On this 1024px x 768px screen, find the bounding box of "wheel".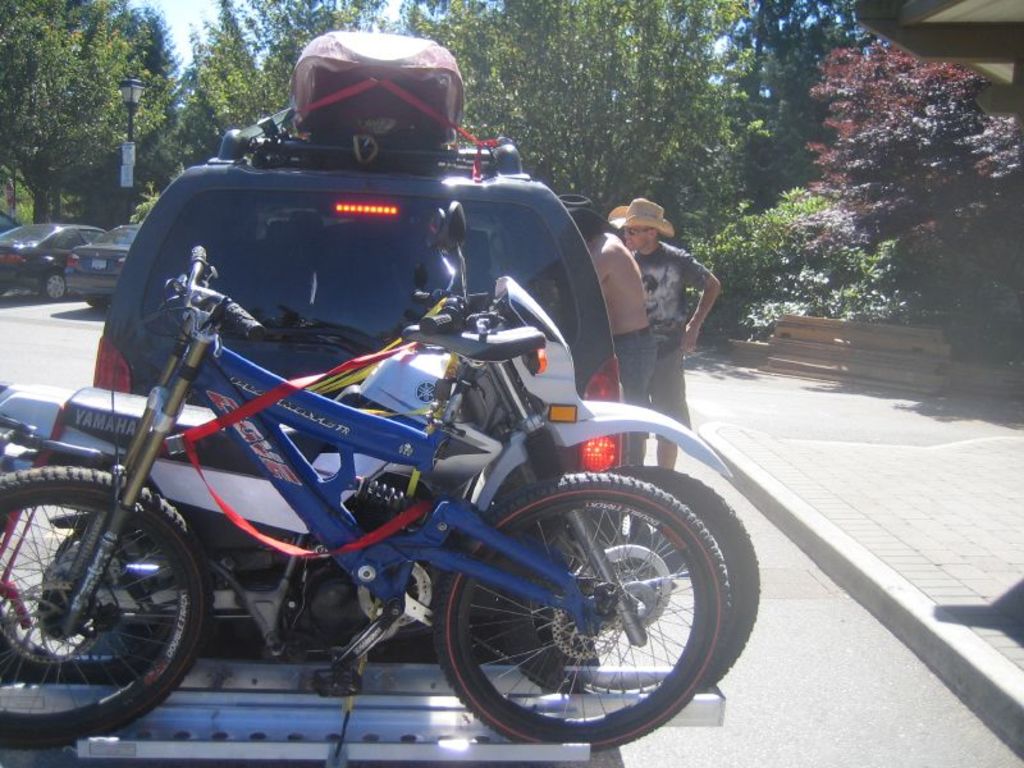
Bounding box: [left=433, top=467, right=732, bottom=749].
